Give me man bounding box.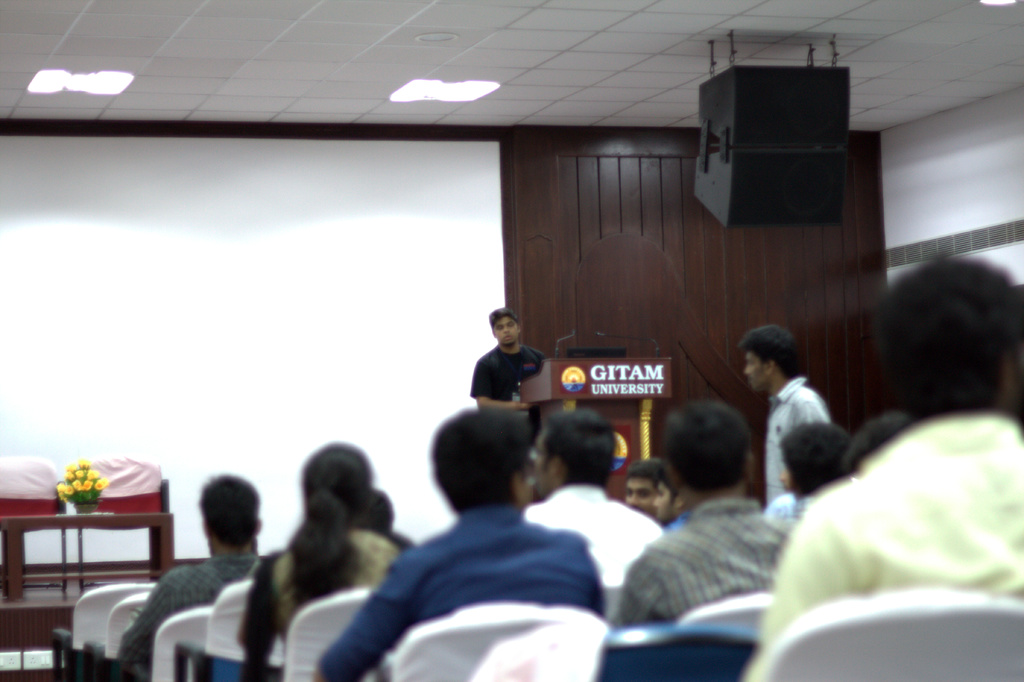
l=465, t=306, r=547, b=410.
